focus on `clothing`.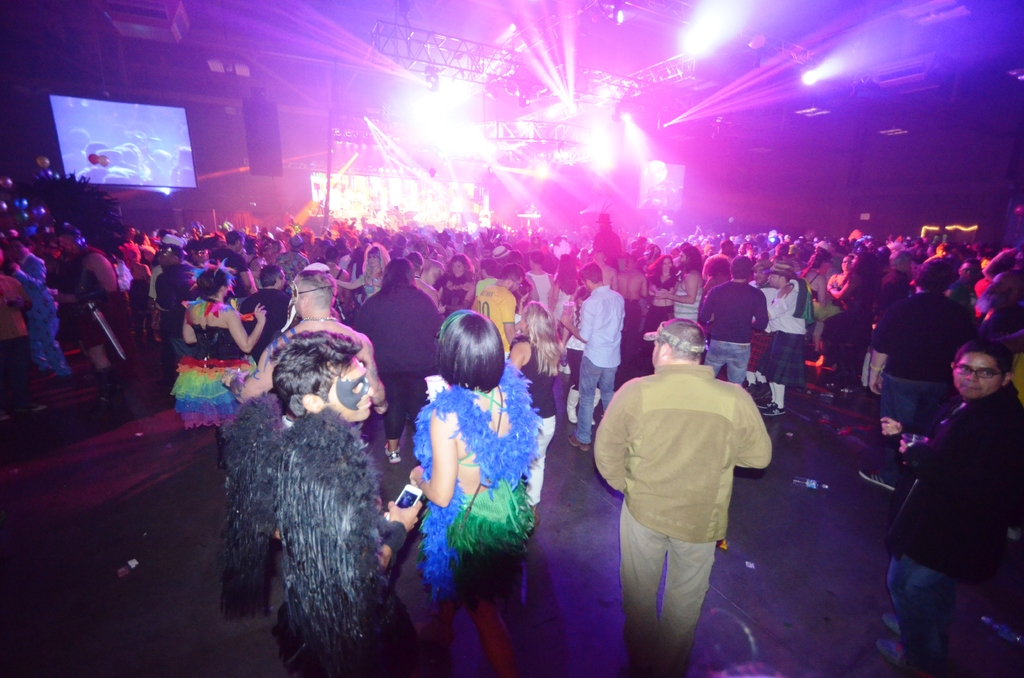
Focused at 468:289:513:361.
